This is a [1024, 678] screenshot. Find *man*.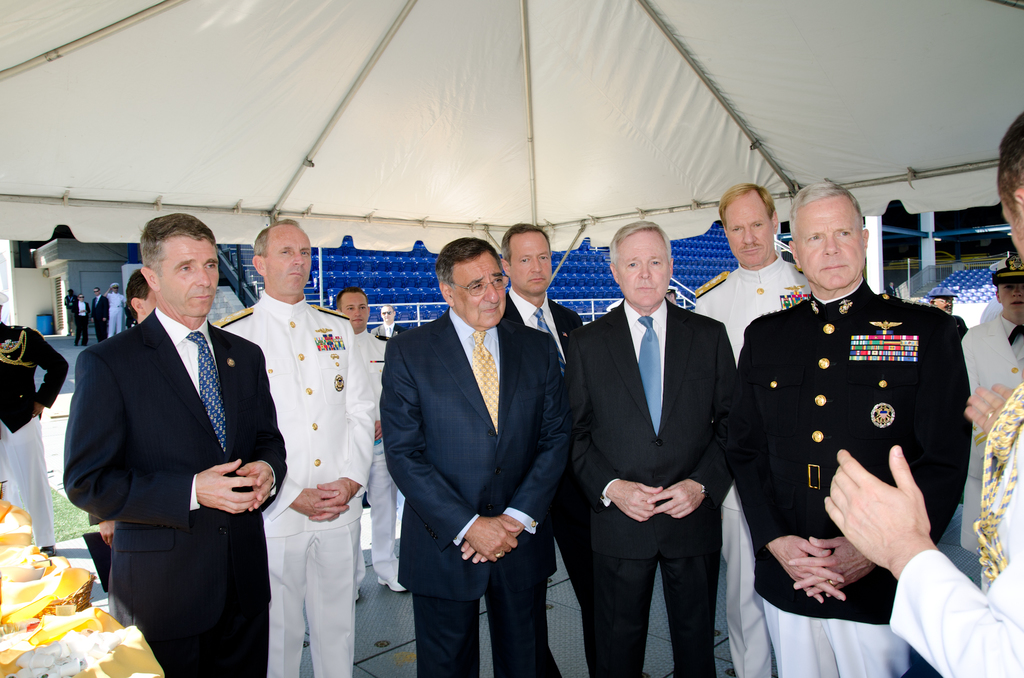
Bounding box: [827,107,1023,677].
